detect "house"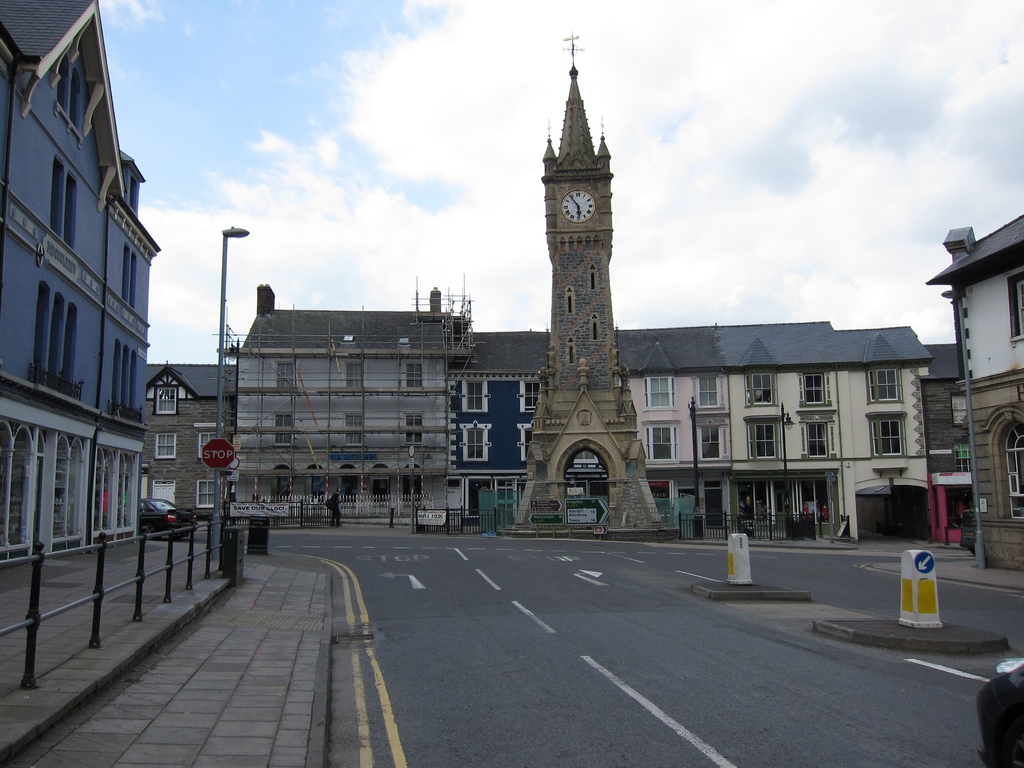
[left=230, top=289, right=473, bottom=527]
